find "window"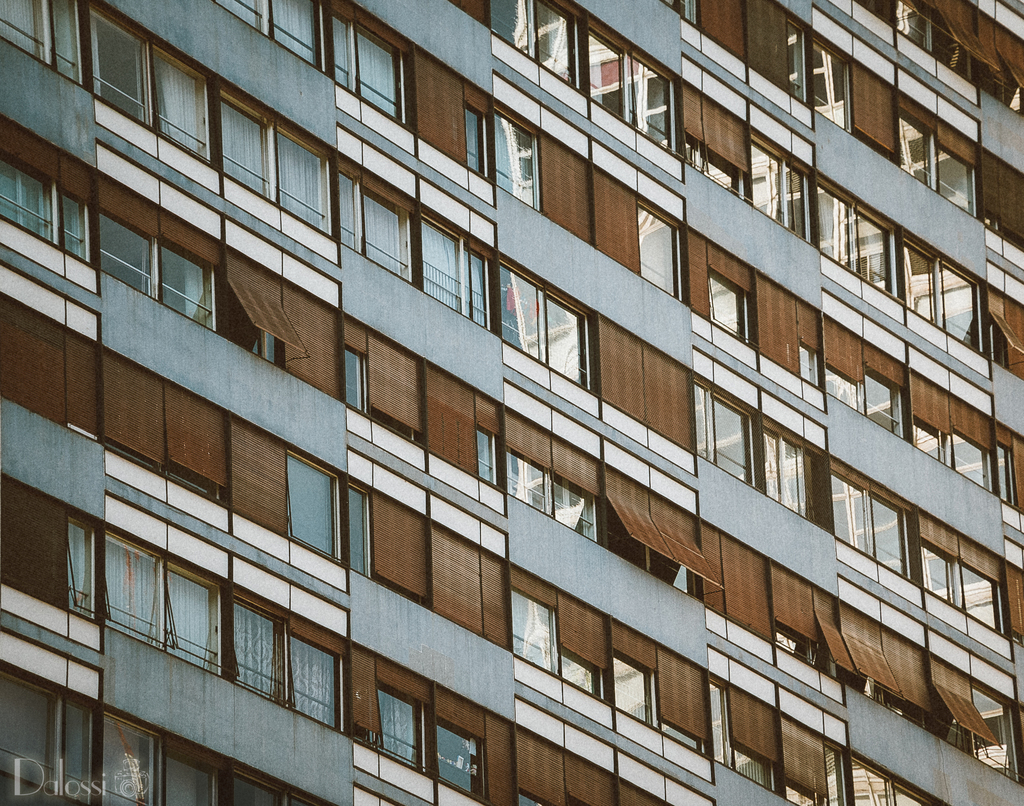
pyautogui.locateOnScreen(426, 360, 503, 490)
